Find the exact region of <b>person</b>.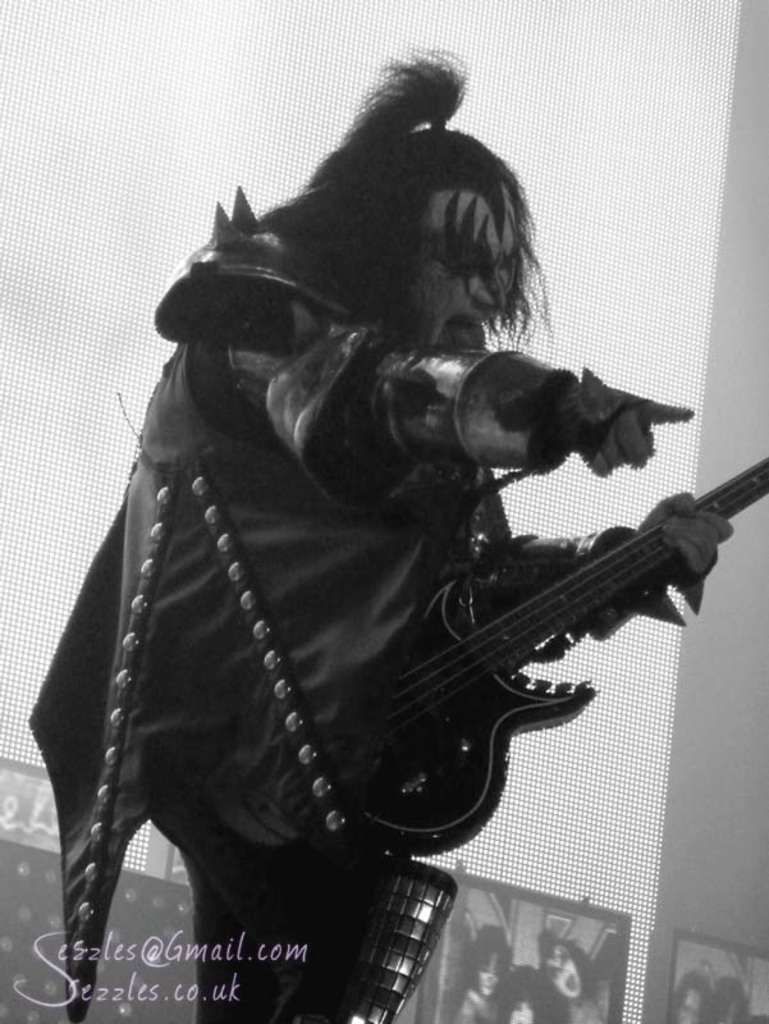
Exact region: [left=507, top=964, right=550, bottom=1023].
